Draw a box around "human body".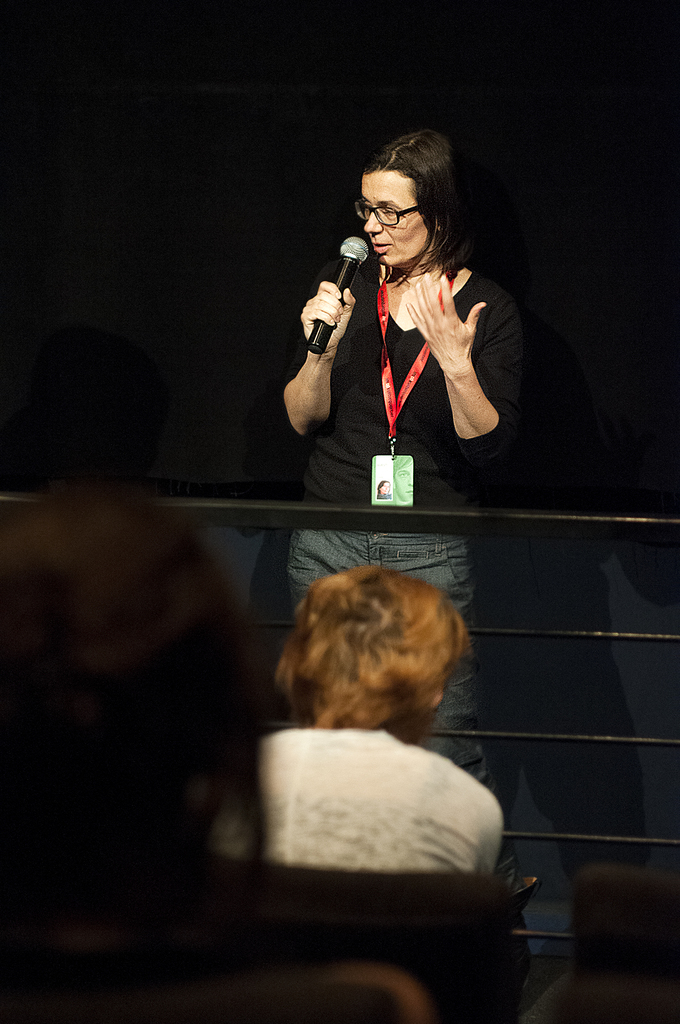
282:126:526:961.
